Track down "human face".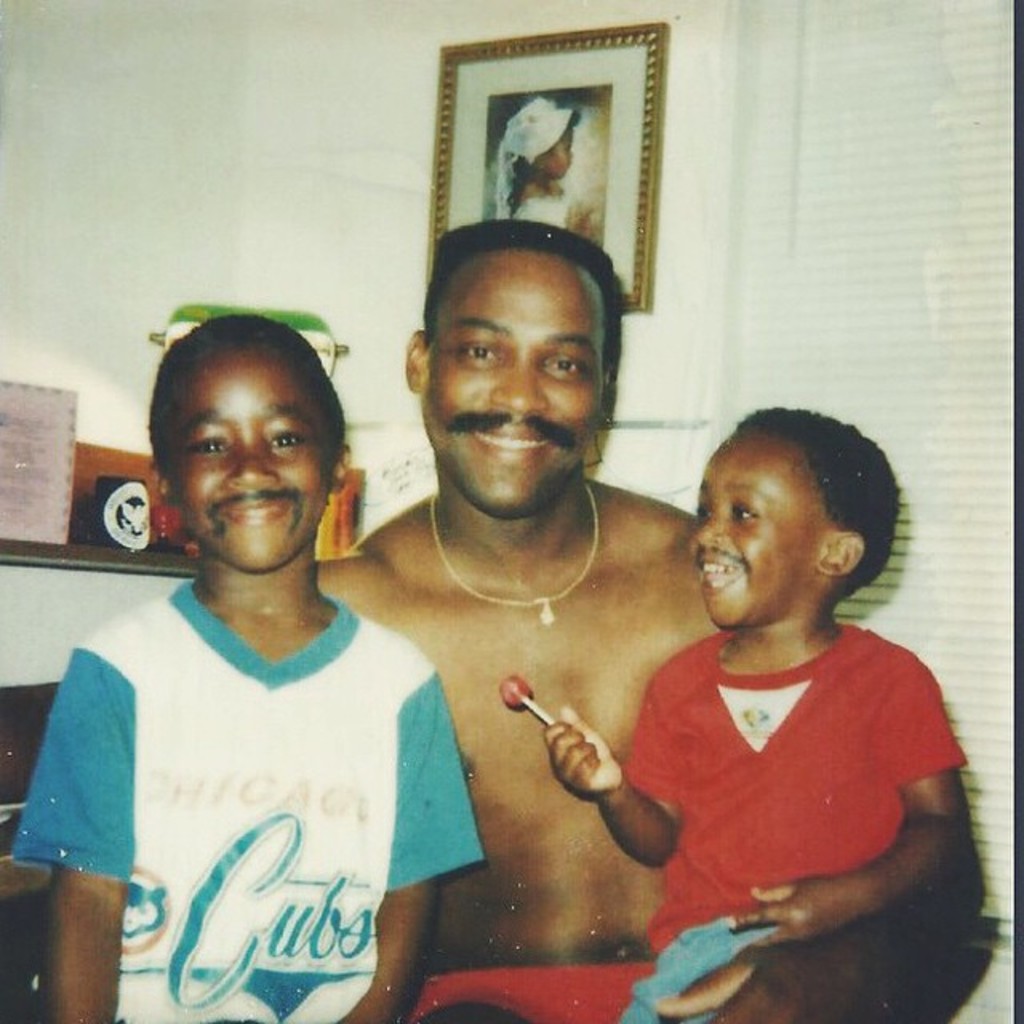
Tracked to x1=170 y1=378 x2=326 y2=568.
